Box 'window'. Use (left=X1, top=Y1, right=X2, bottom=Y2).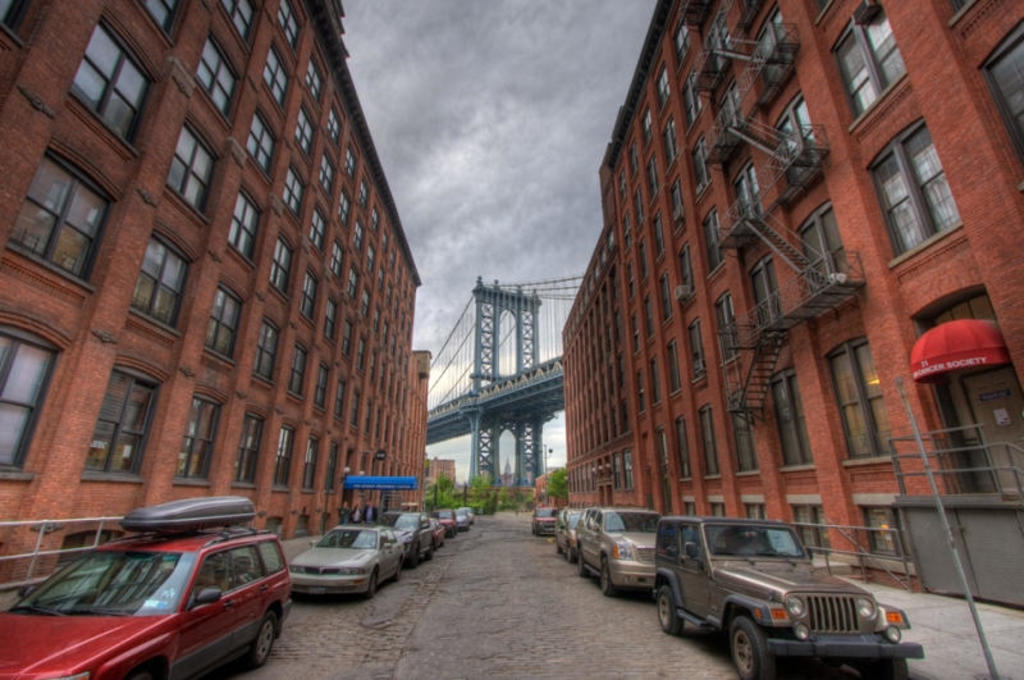
(left=306, top=60, right=328, bottom=101).
